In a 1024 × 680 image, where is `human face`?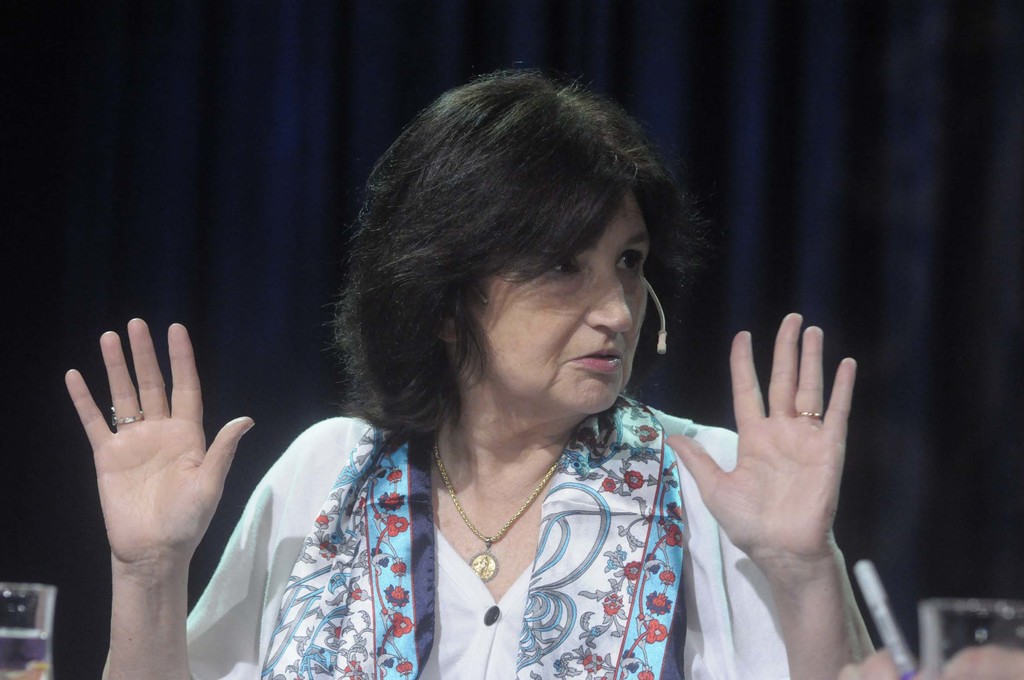
470, 187, 646, 413.
